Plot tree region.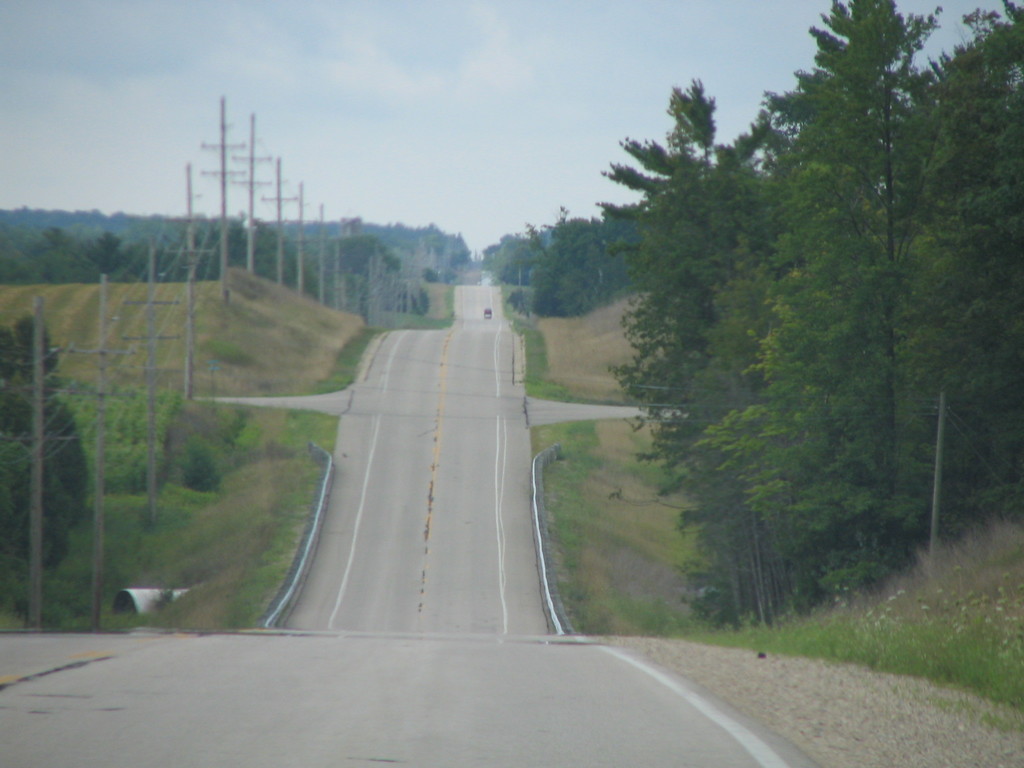
Plotted at left=0, top=308, right=96, bottom=577.
